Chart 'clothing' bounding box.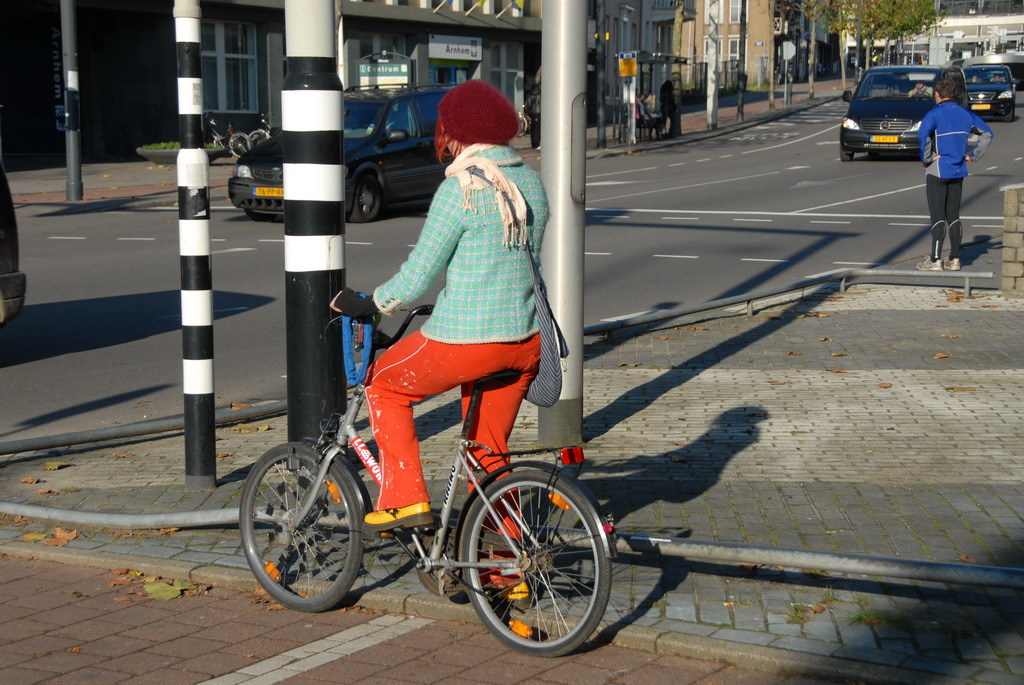
Charted: 336,135,546,549.
